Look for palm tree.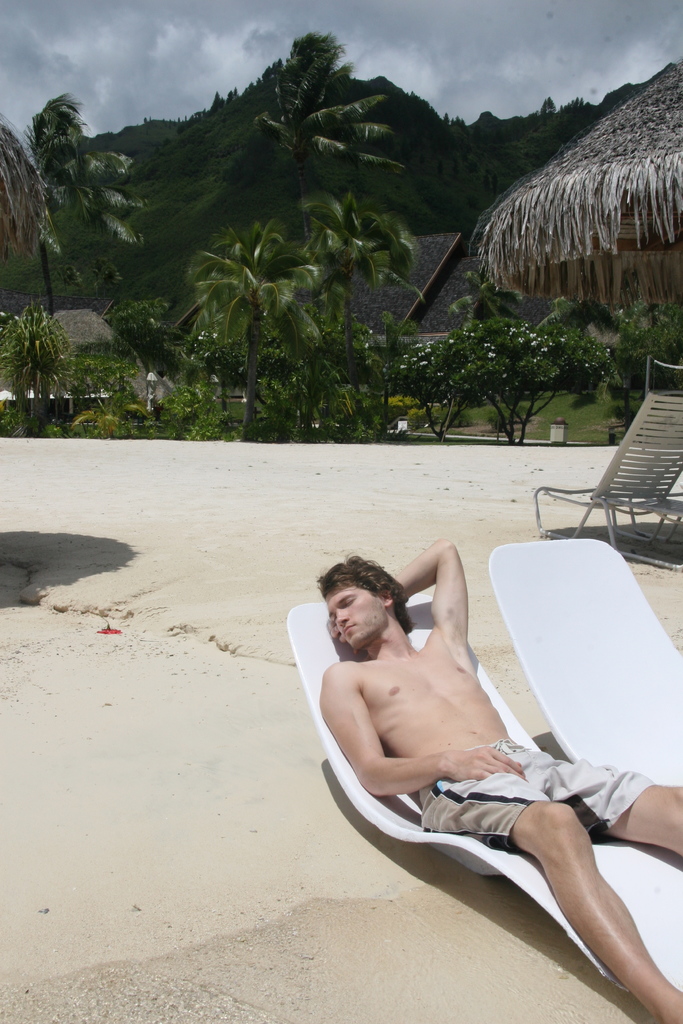
Found: locate(177, 218, 315, 444).
